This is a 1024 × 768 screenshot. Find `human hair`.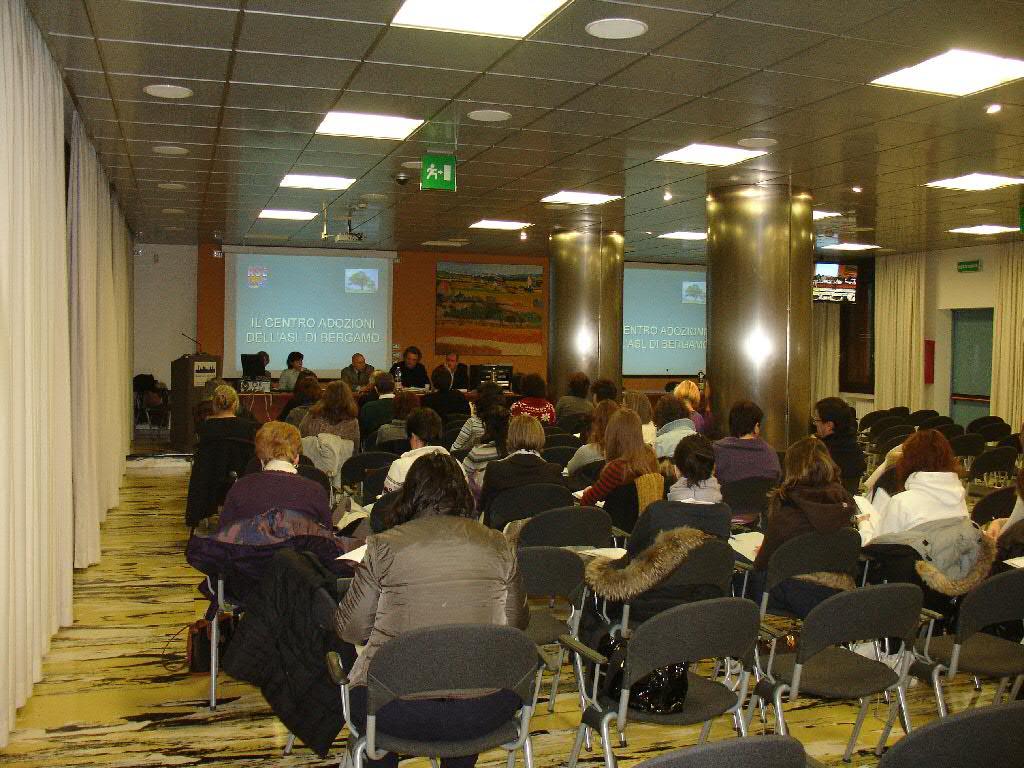
Bounding box: crop(654, 392, 700, 421).
